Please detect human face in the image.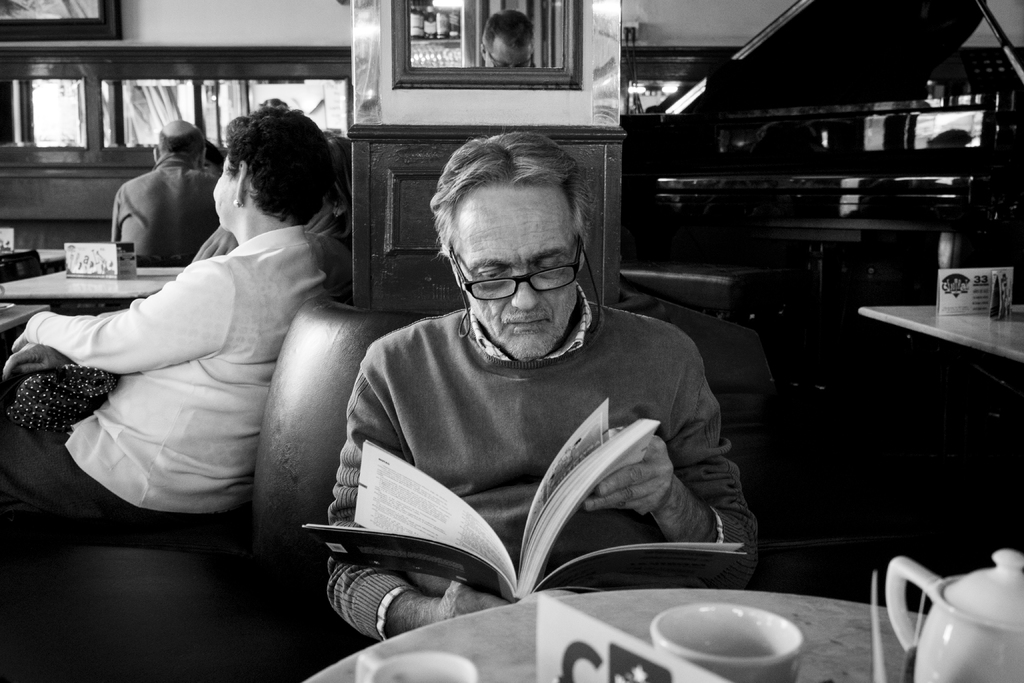
pyautogui.locateOnScreen(454, 184, 576, 363).
